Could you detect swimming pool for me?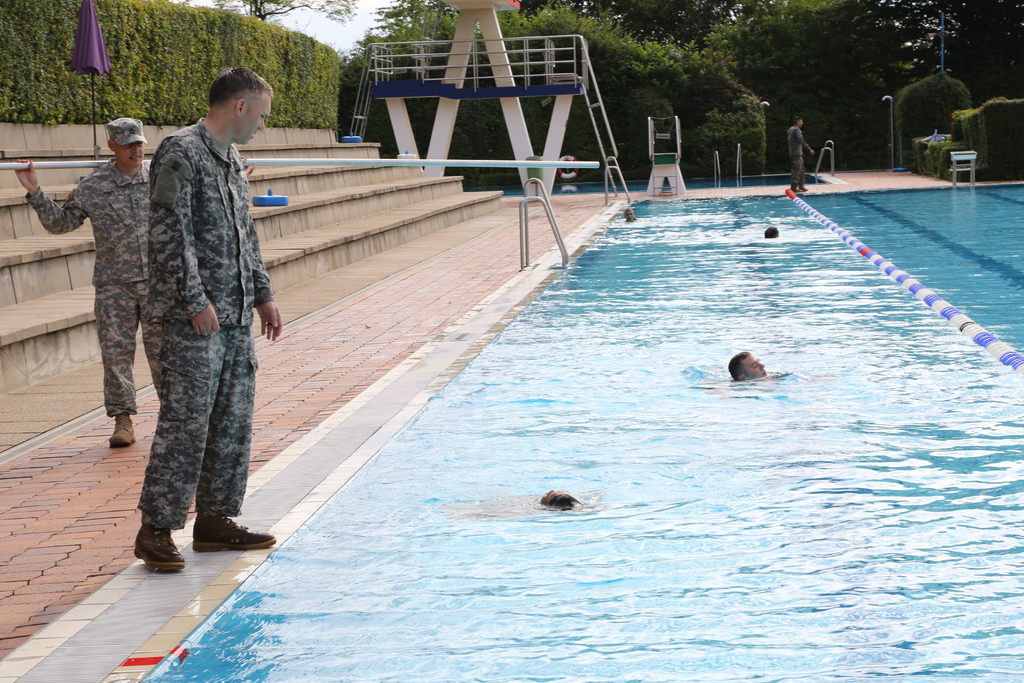
Detection result: 126/181/1023/682.
